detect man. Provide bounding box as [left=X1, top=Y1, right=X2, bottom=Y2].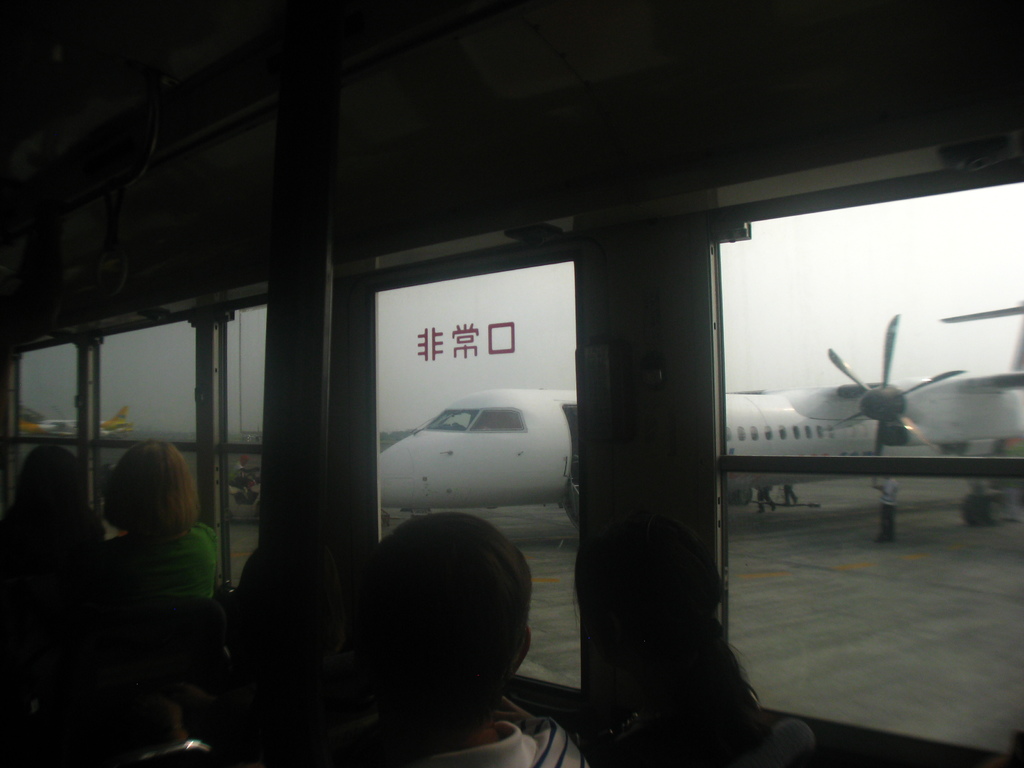
[left=872, top=474, right=900, bottom=541].
